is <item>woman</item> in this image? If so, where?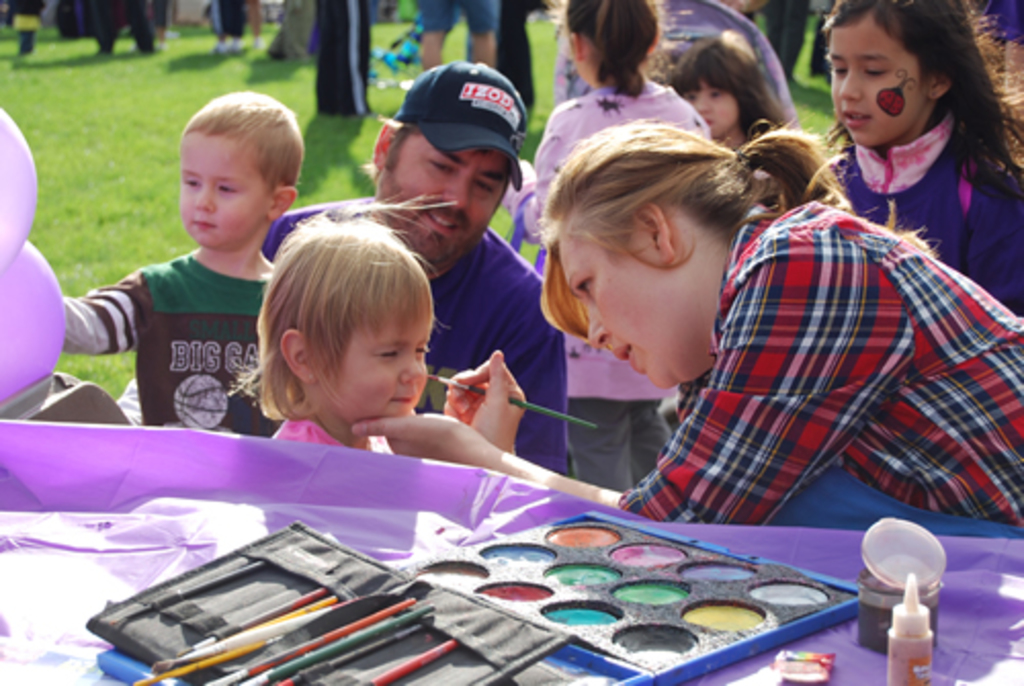
Yes, at {"left": 299, "top": 80, "right": 930, "bottom": 580}.
